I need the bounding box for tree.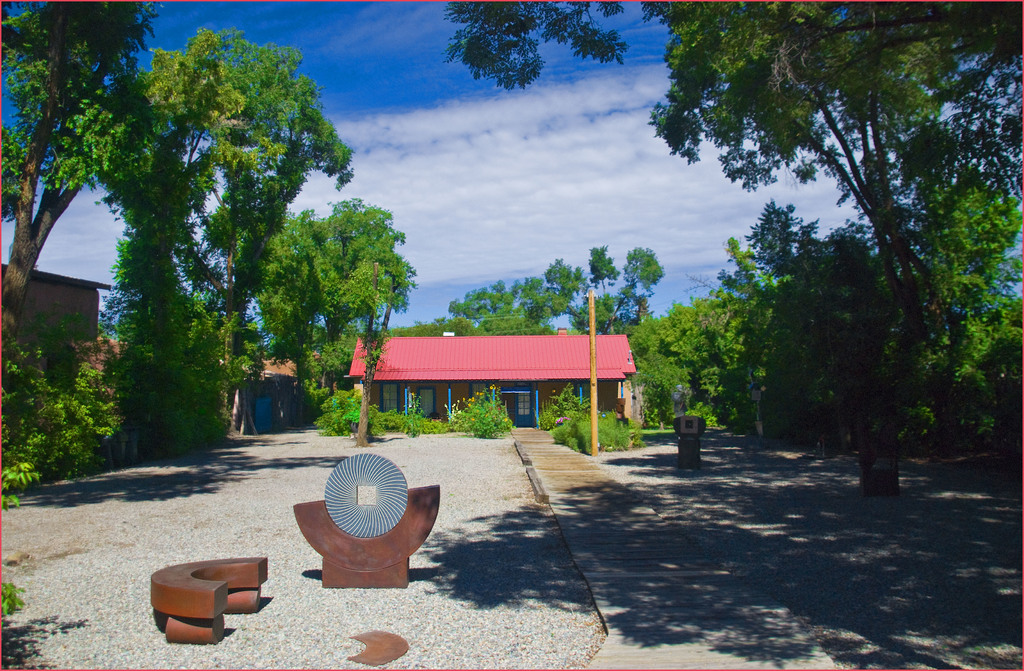
Here it is: 93,31,356,433.
